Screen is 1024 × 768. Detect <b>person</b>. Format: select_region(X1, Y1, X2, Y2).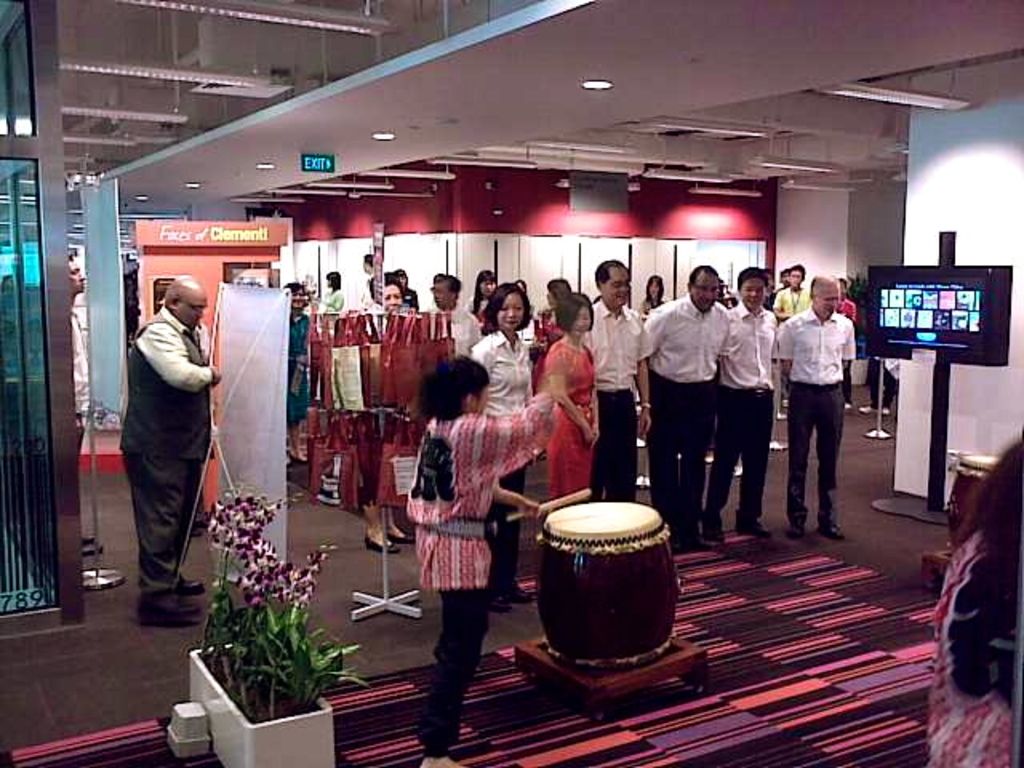
select_region(115, 238, 222, 638).
